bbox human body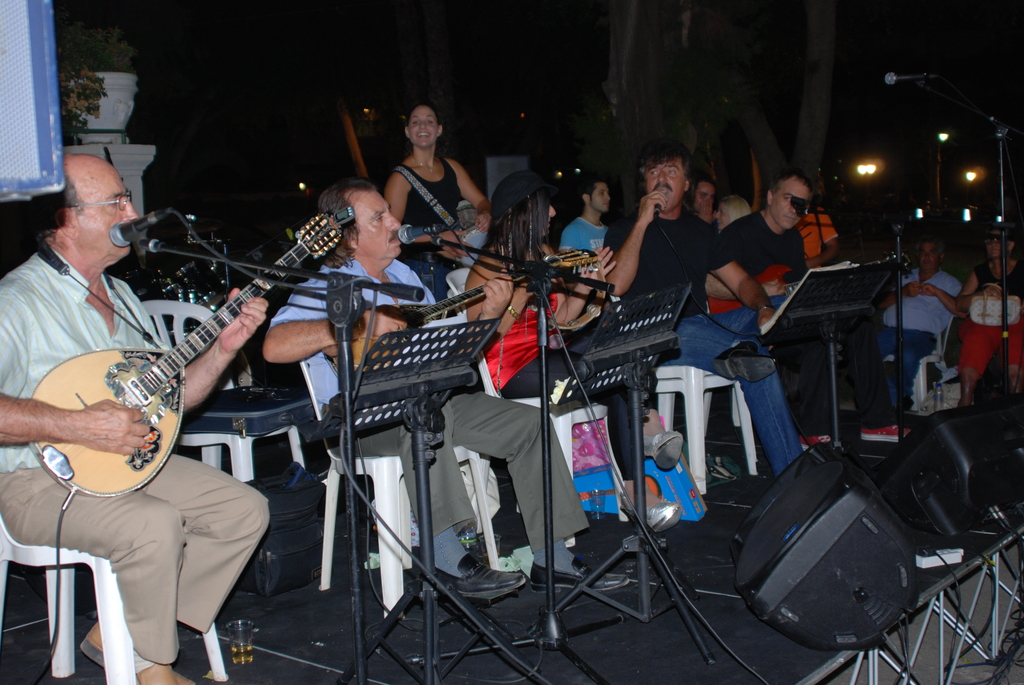
locate(377, 151, 491, 315)
